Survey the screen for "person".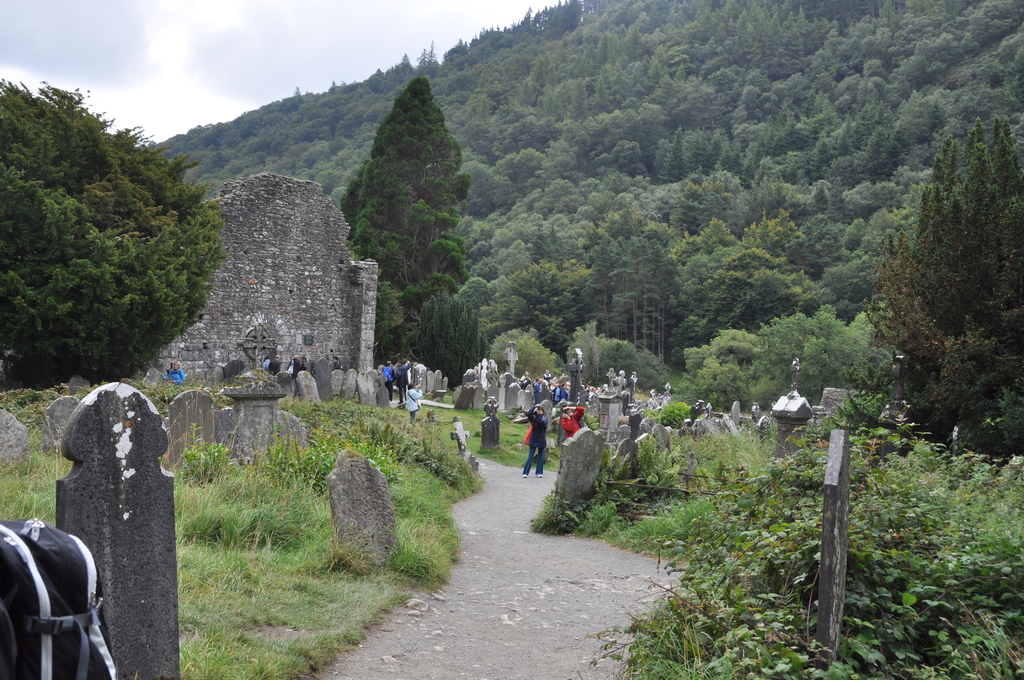
Survey found: [x1=380, y1=360, x2=395, y2=401].
